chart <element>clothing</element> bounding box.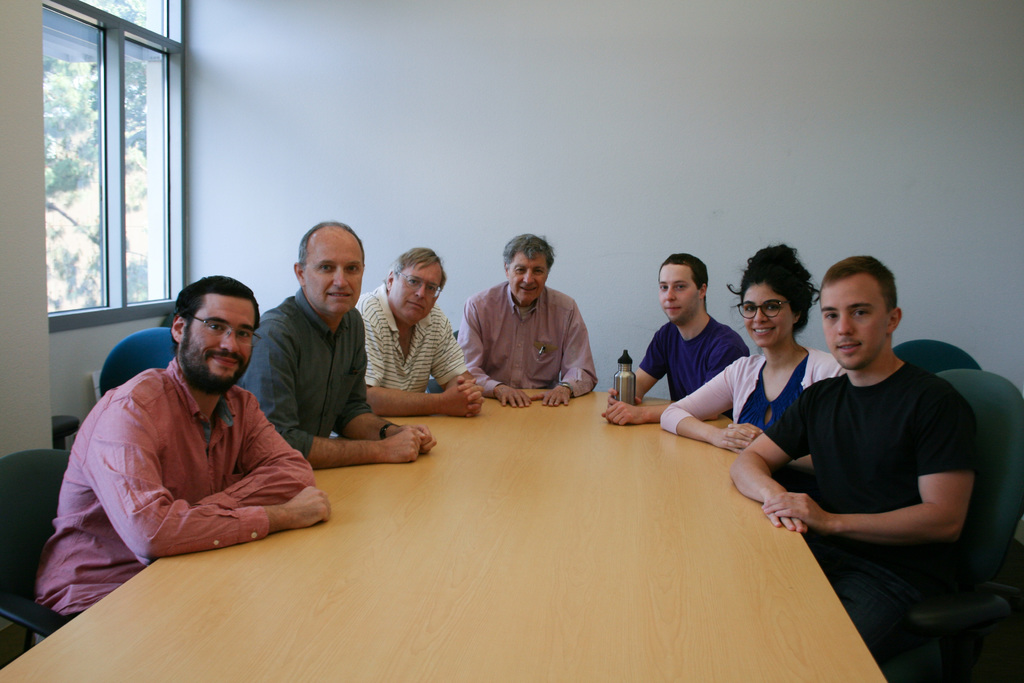
Charted: l=234, t=282, r=376, b=461.
